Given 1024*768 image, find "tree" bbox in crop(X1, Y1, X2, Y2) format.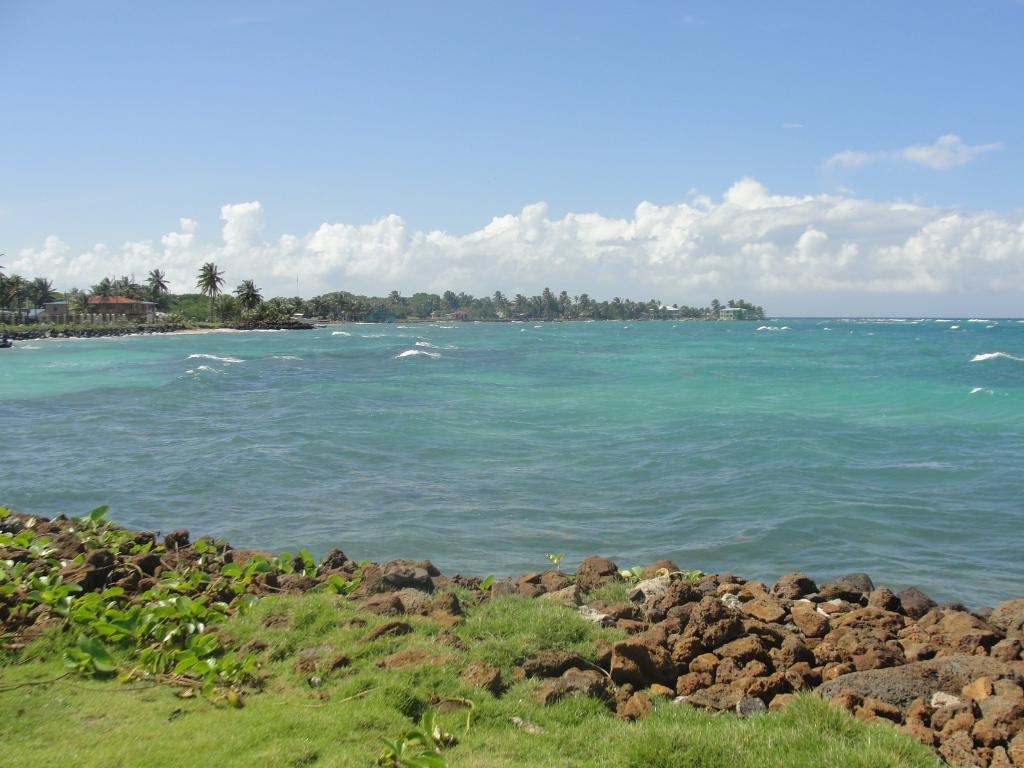
crop(197, 262, 224, 316).
